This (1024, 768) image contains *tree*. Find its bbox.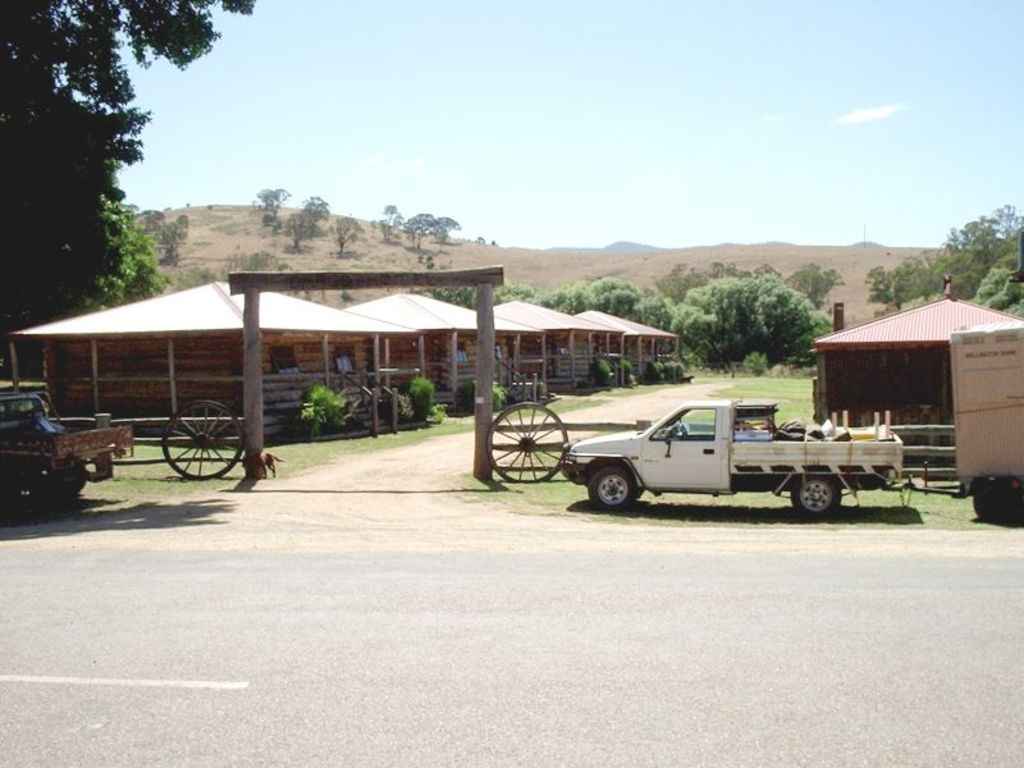
x1=650 y1=264 x2=847 y2=376.
